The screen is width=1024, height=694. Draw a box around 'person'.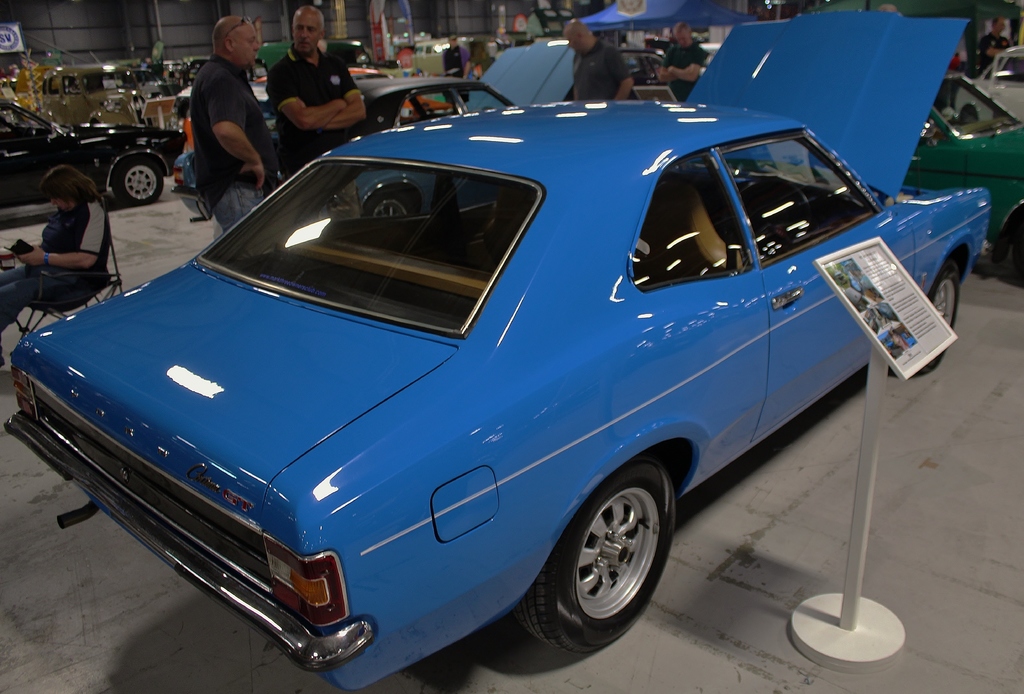
(left=977, top=19, right=1016, bottom=76).
